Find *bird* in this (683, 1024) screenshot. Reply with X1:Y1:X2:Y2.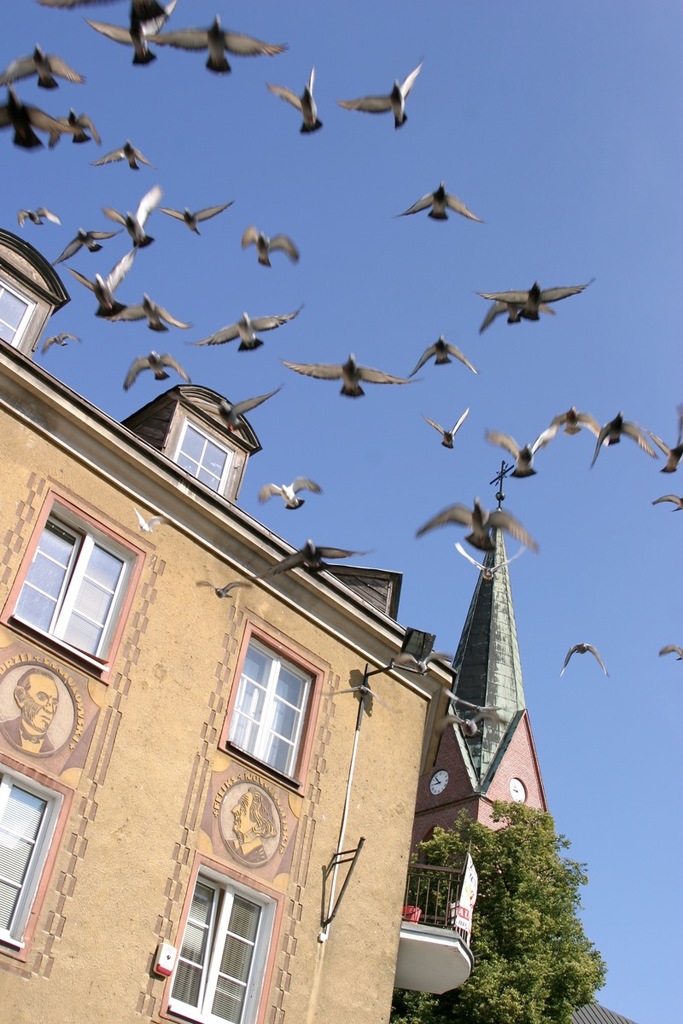
38:330:82:360.
